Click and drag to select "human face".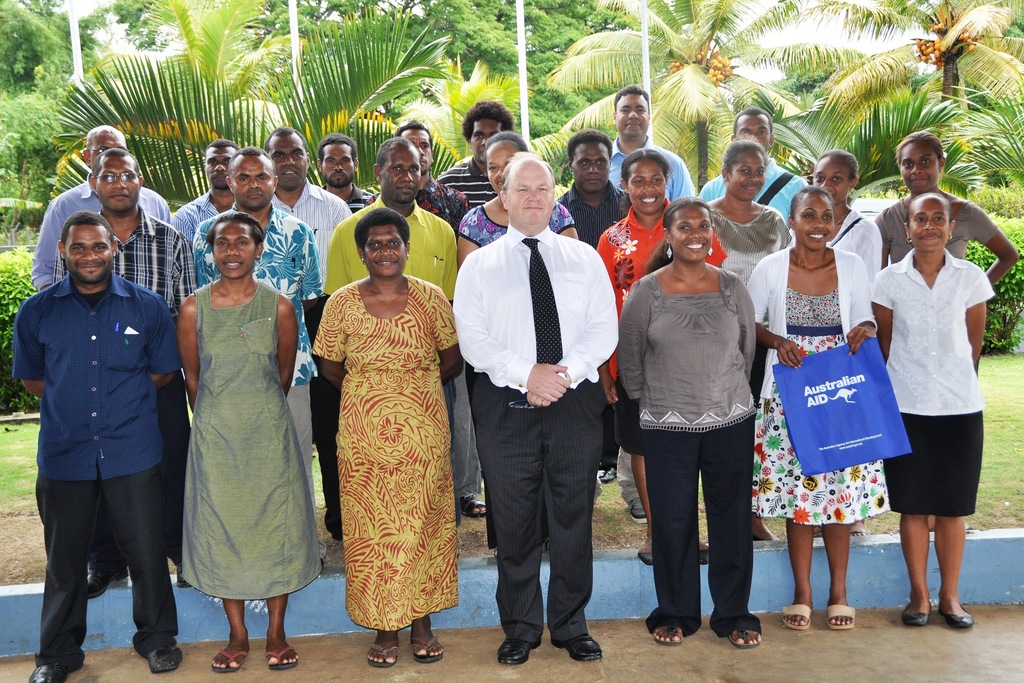
Selection: {"x1": 235, "y1": 154, "x2": 274, "y2": 210}.
